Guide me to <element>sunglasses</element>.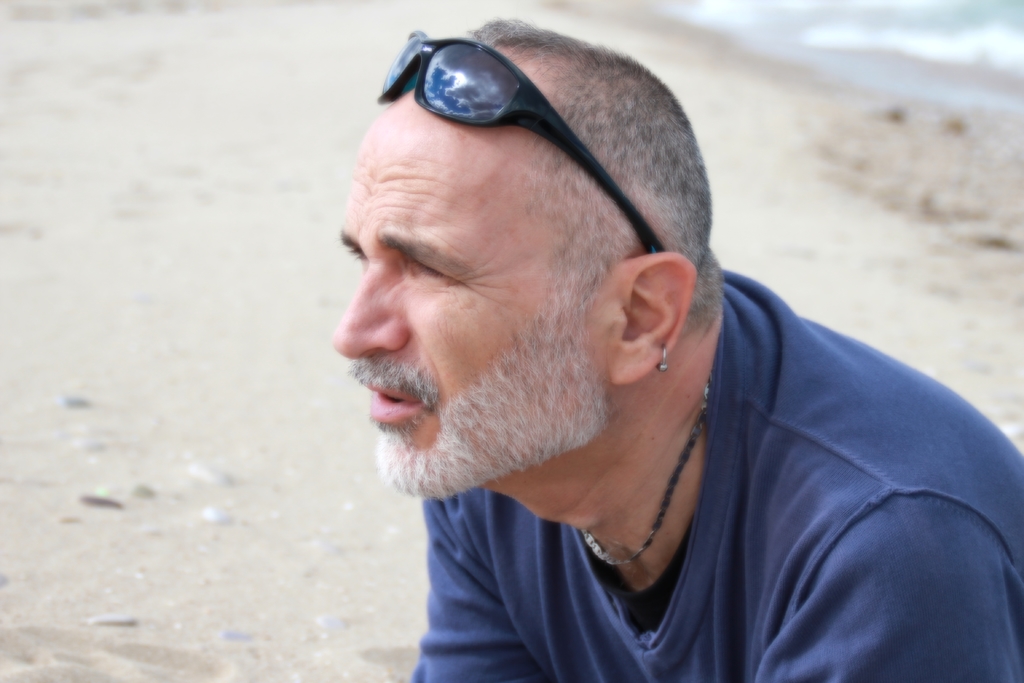
Guidance: {"left": 373, "top": 22, "right": 665, "bottom": 259}.
